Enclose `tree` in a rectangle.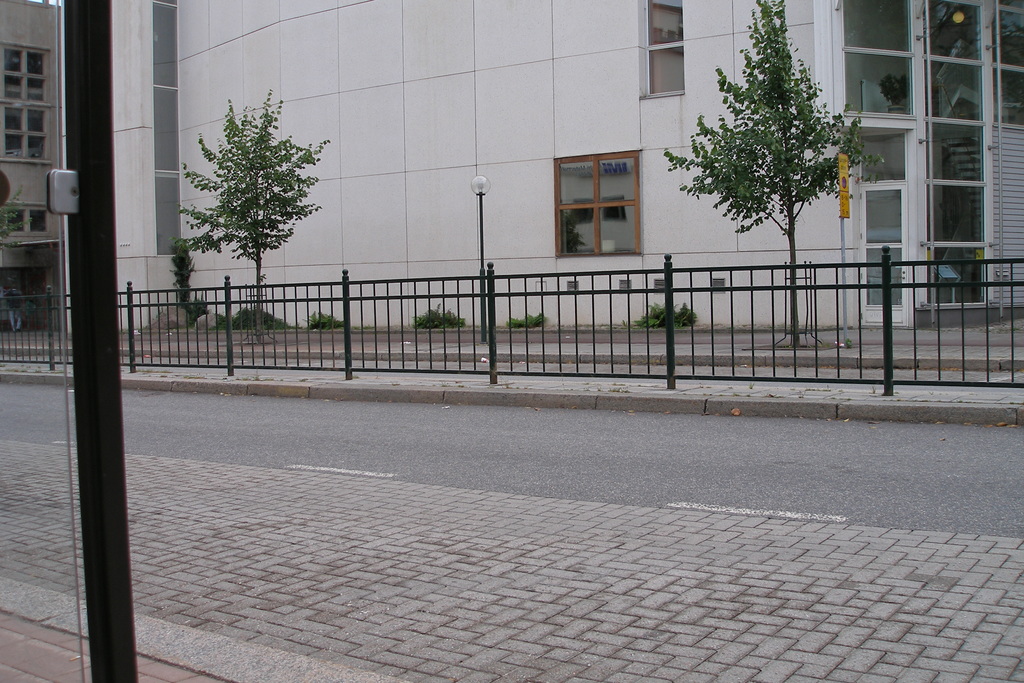
select_region(173, 90, 334, 346).
